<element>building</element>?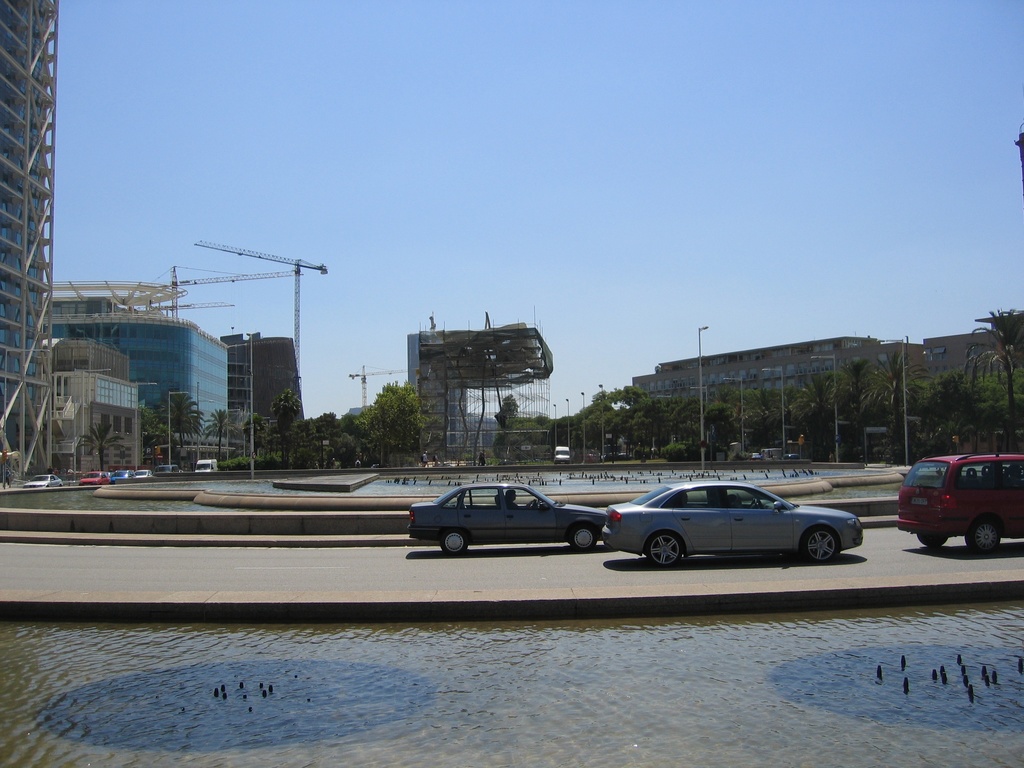
bbox=(408, 332, 468, 460)
